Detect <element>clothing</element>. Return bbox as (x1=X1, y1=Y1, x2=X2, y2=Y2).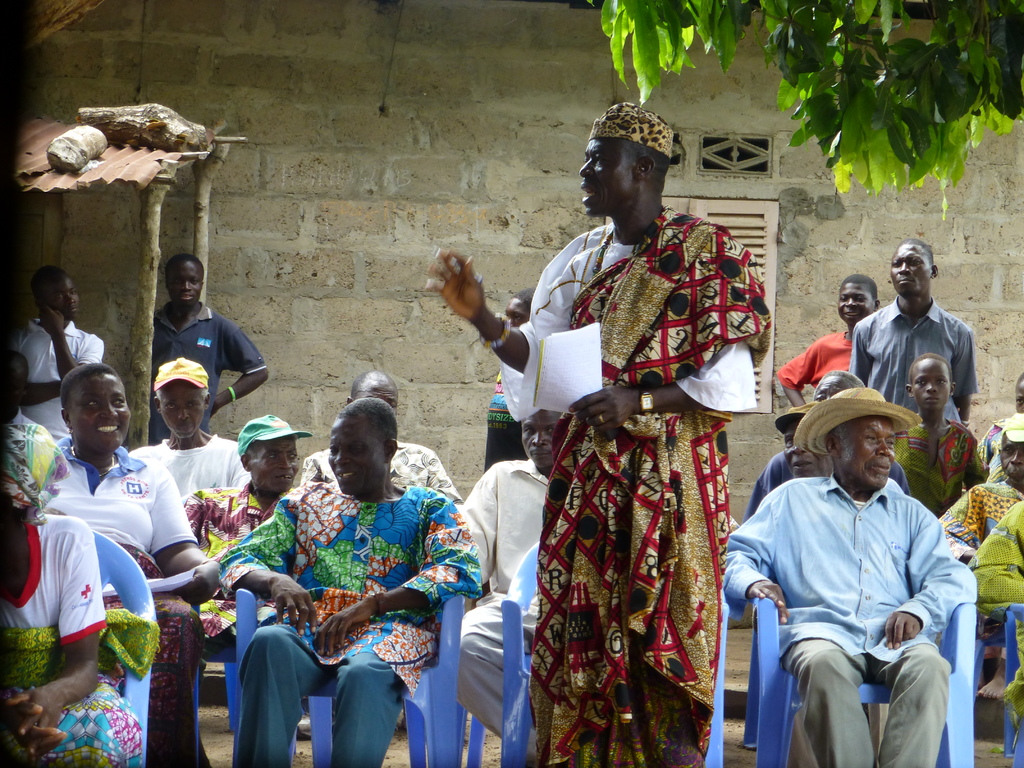
(x1=736, y1=417, x2=988, y2=750).
